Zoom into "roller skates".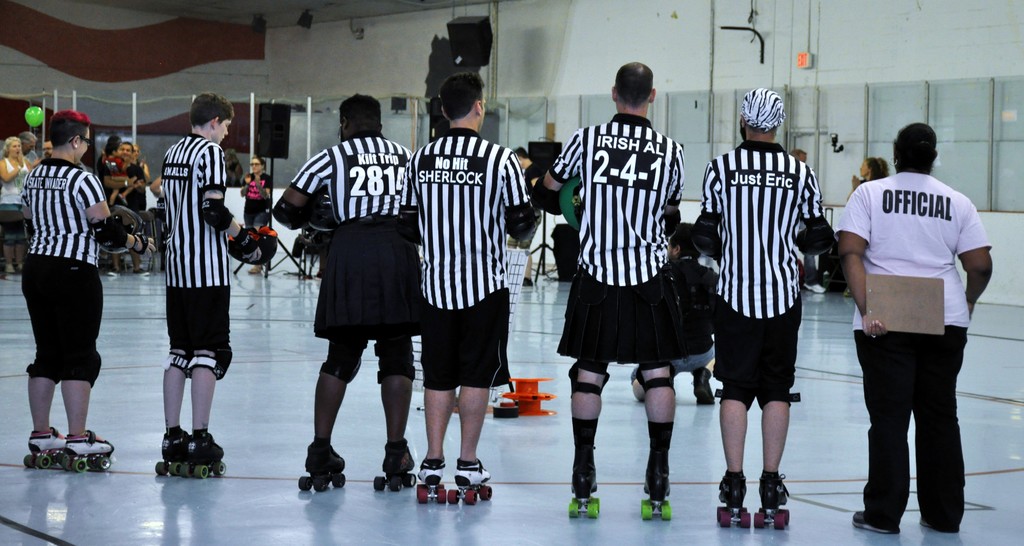
Zoom target: bbox(451, 457, 493, 510).
